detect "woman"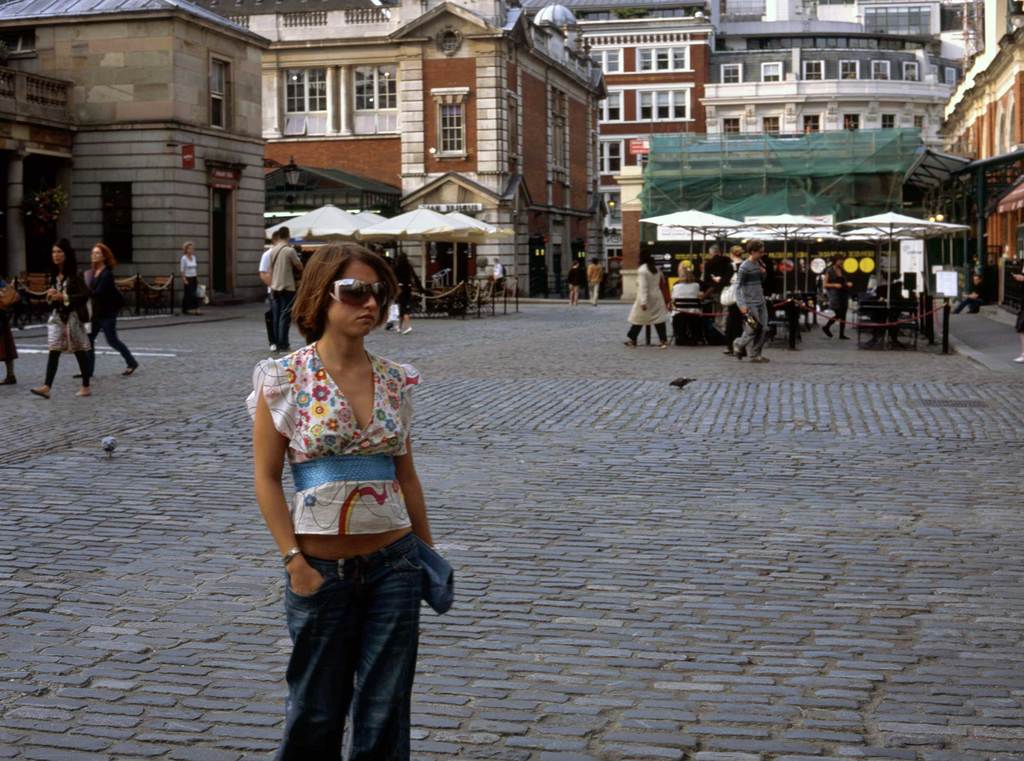
180:238:212:318
